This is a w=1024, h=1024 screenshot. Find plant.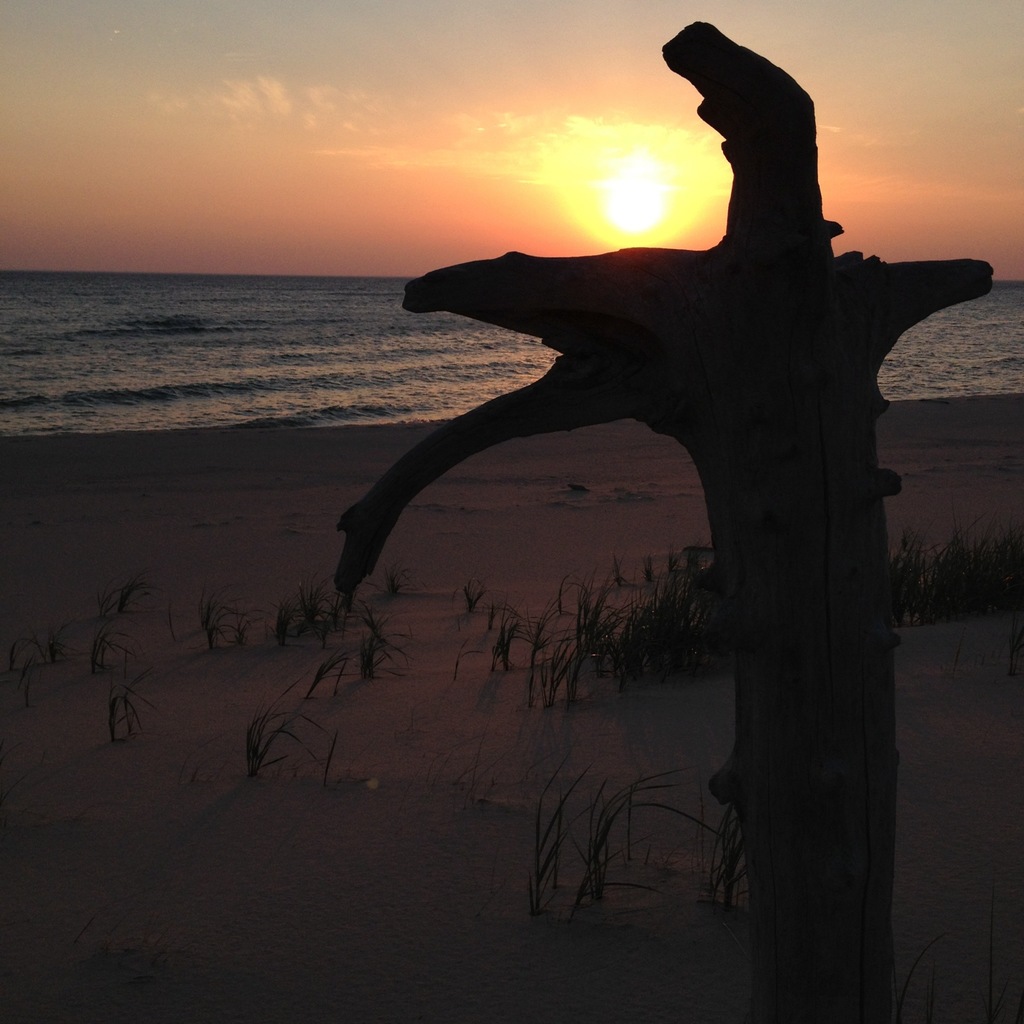
Bounding box: bbox=[973, 648, 1003, 665].
